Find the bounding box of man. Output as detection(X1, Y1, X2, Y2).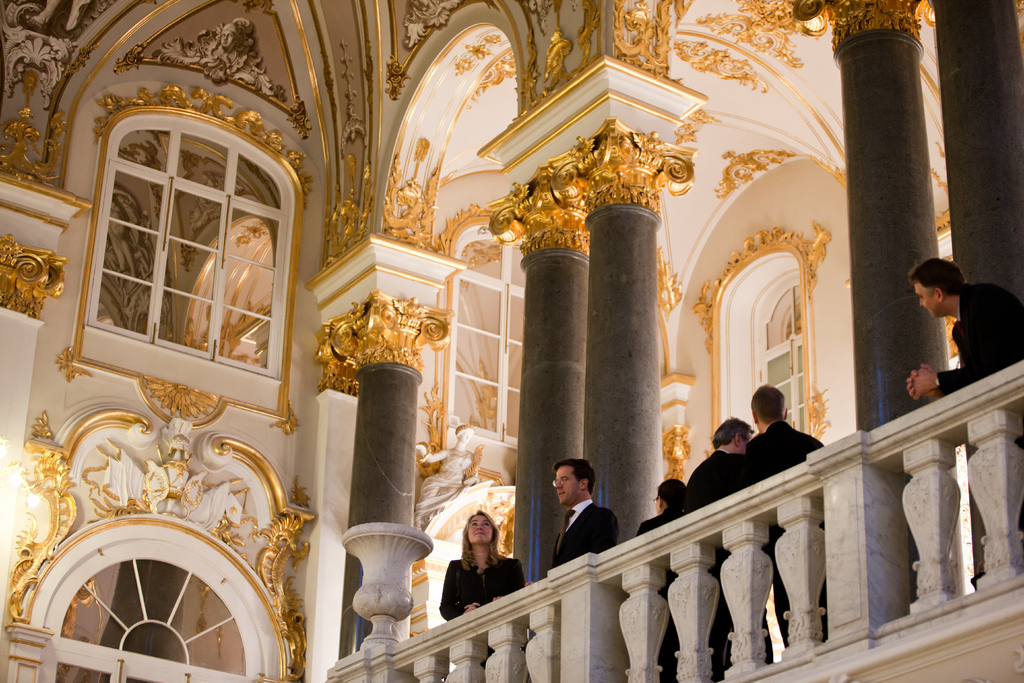
detection(907, 252, 1007, 411).
